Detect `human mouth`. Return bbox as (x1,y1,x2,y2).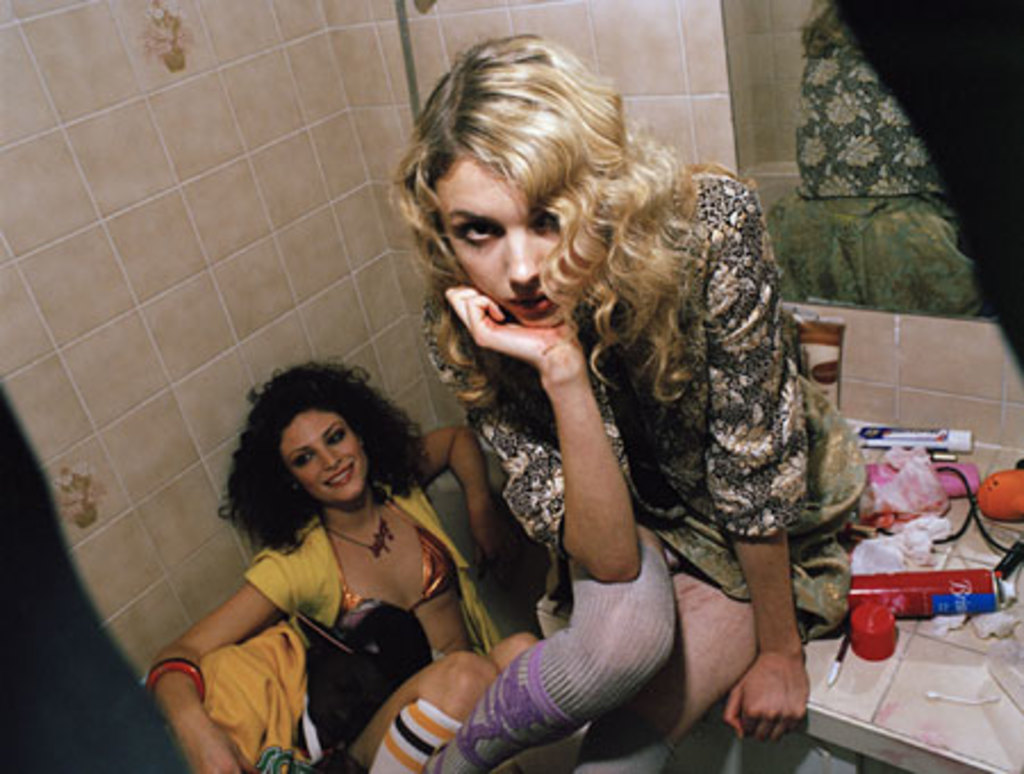
(503,291,555,319).
